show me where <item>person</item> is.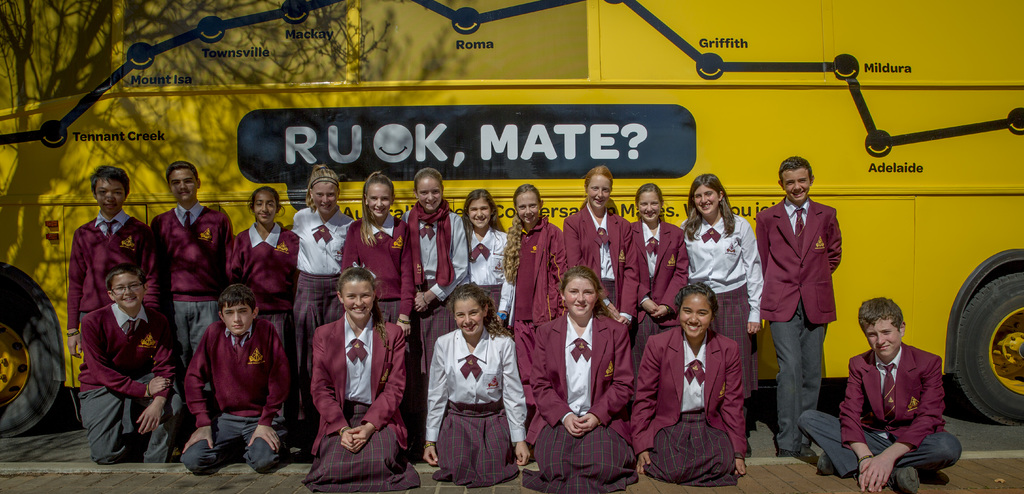
<item>person</item> is at <bbox>67, 163, 149, 359</bbox>.
